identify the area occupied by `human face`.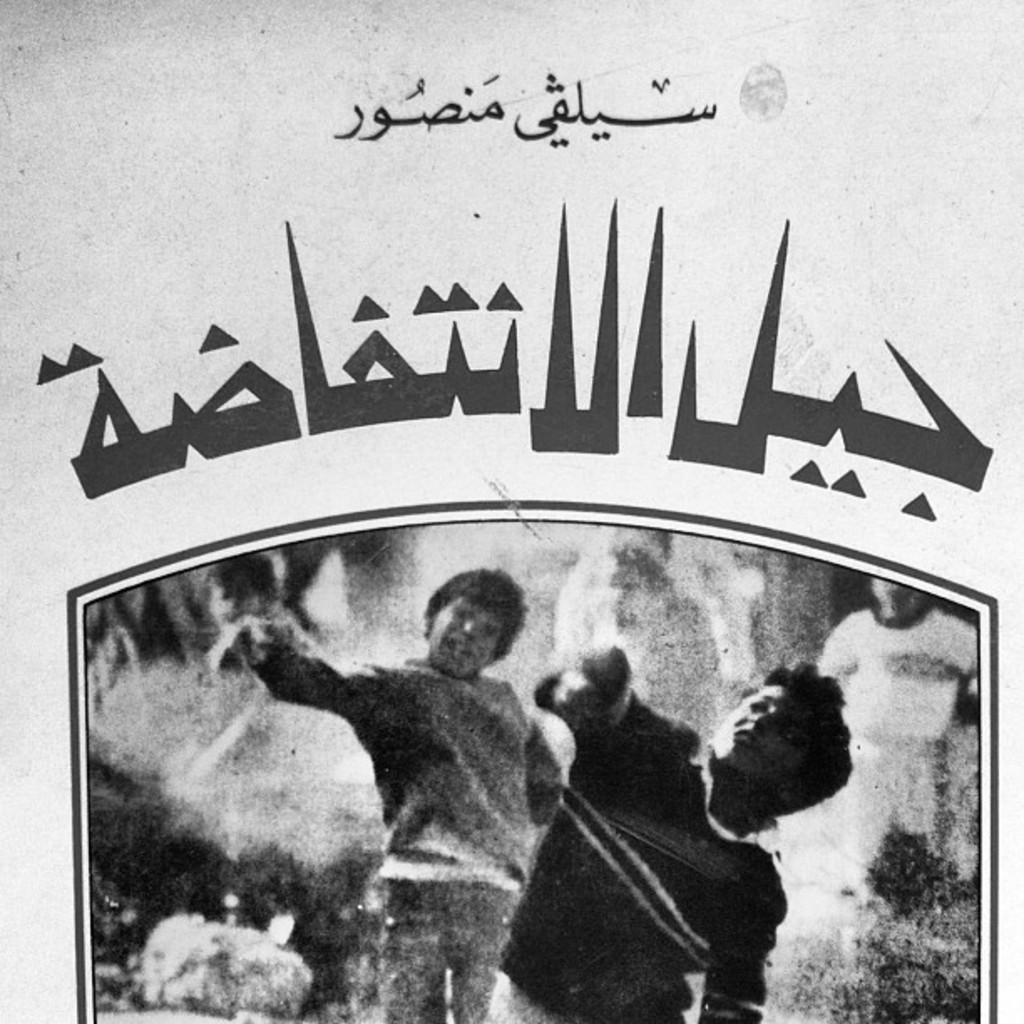
Area: l=430, t=597, r=500, b=669.
